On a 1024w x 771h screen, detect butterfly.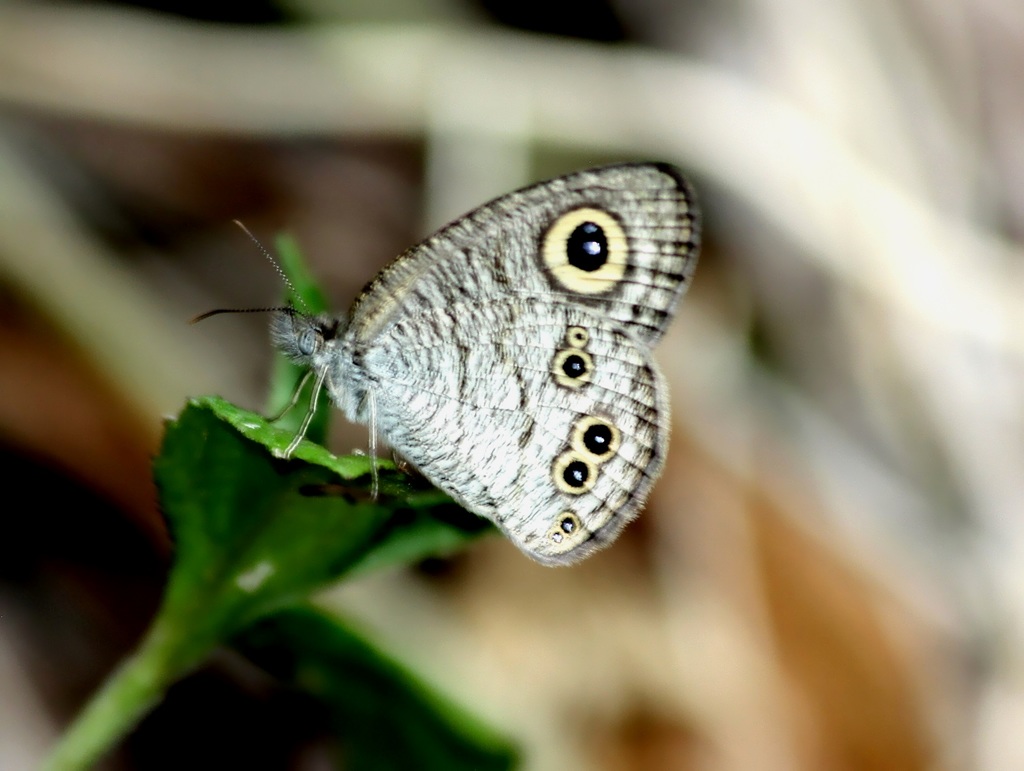
pyautogui.locateOnScreen(171, 170, 703, 571).
